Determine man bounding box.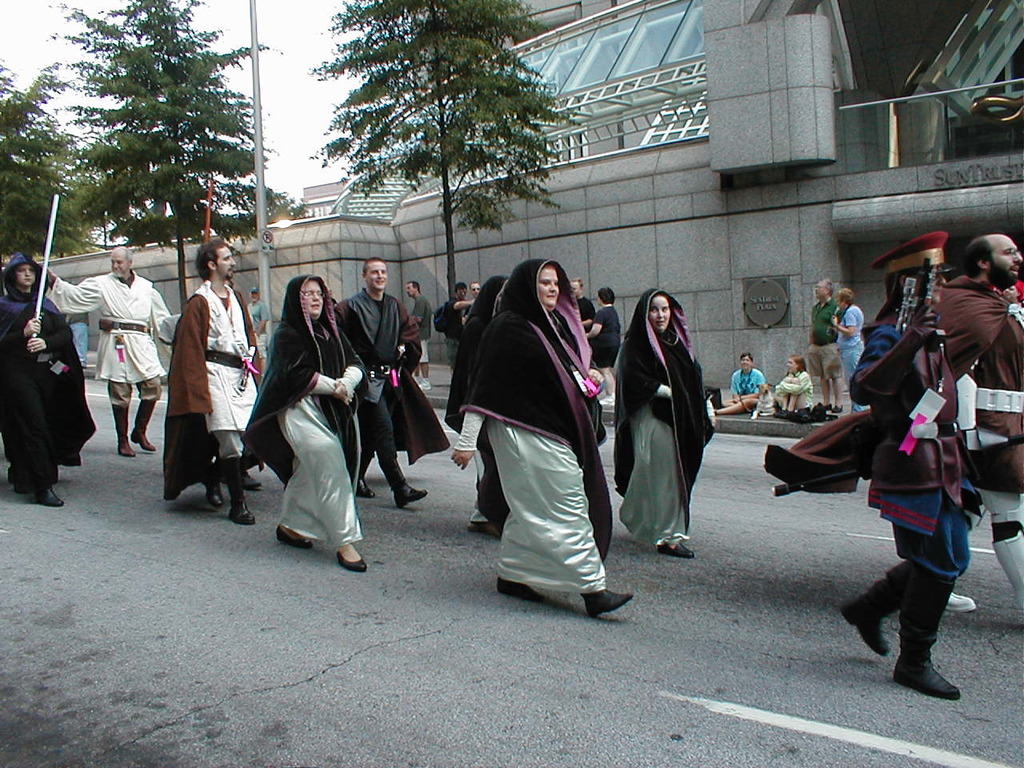
Determined: 568,278,594,338.
